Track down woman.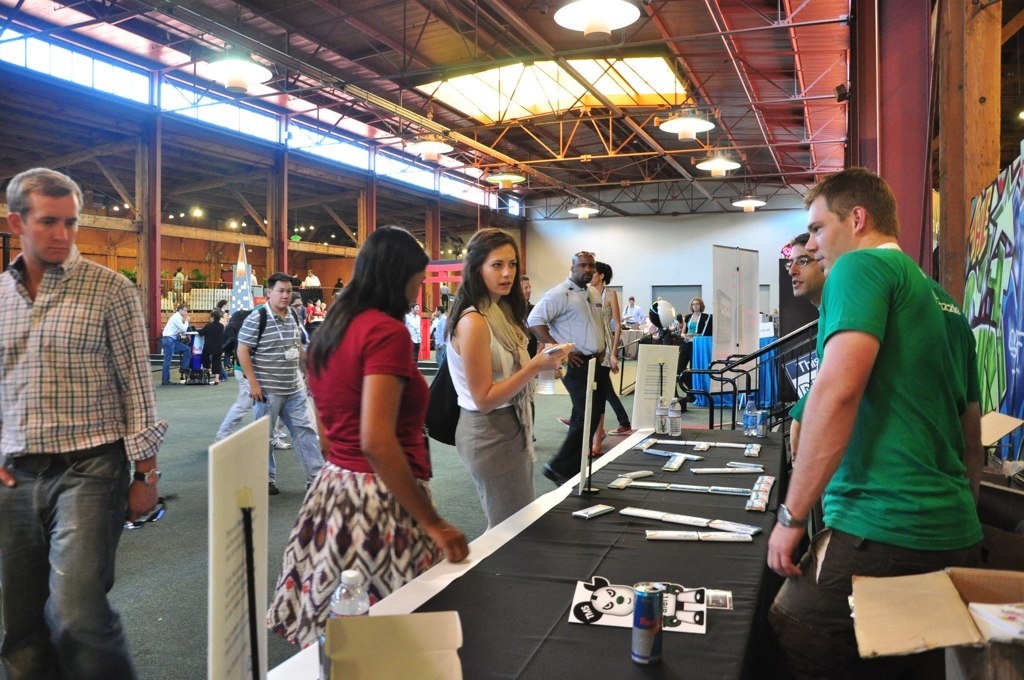
Tracked to detection(265, 232, 474, 649).
